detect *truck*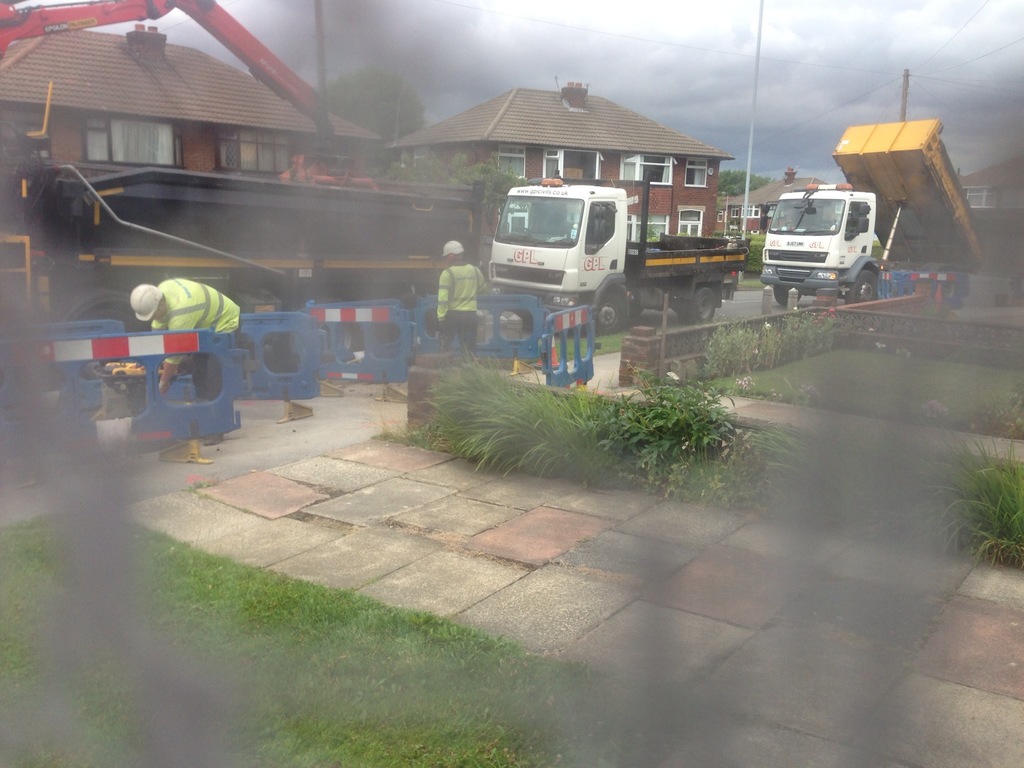
bbox=[468, 163, 688, 301]
